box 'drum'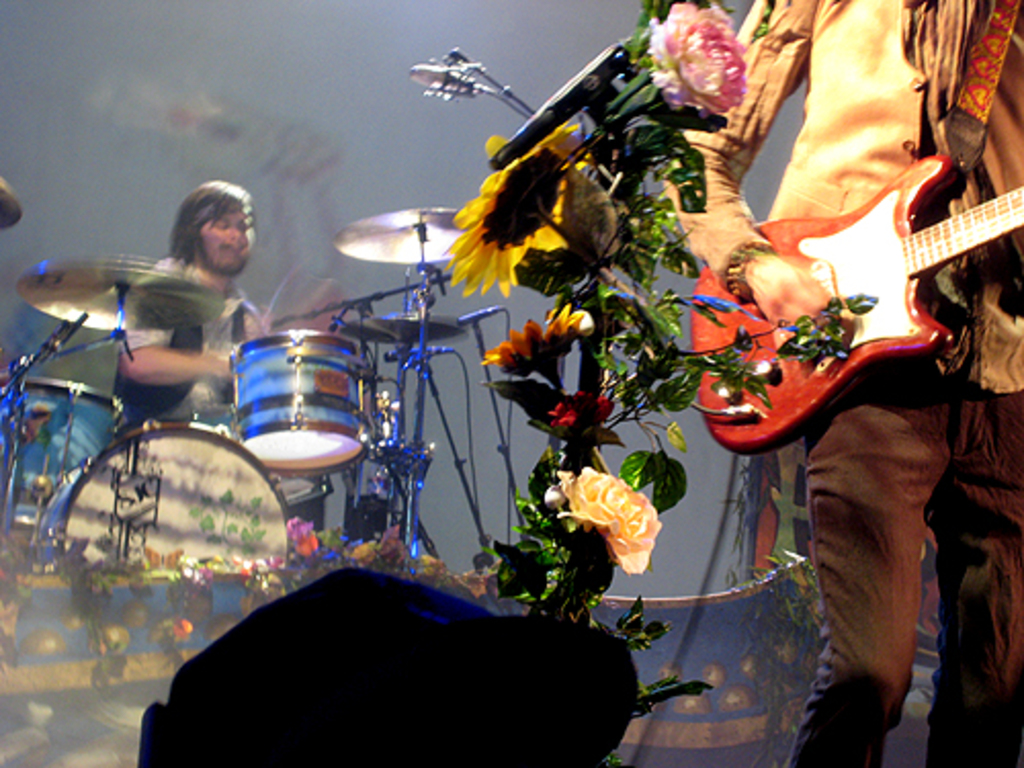
bbox=(35, 422, 287, 567)
